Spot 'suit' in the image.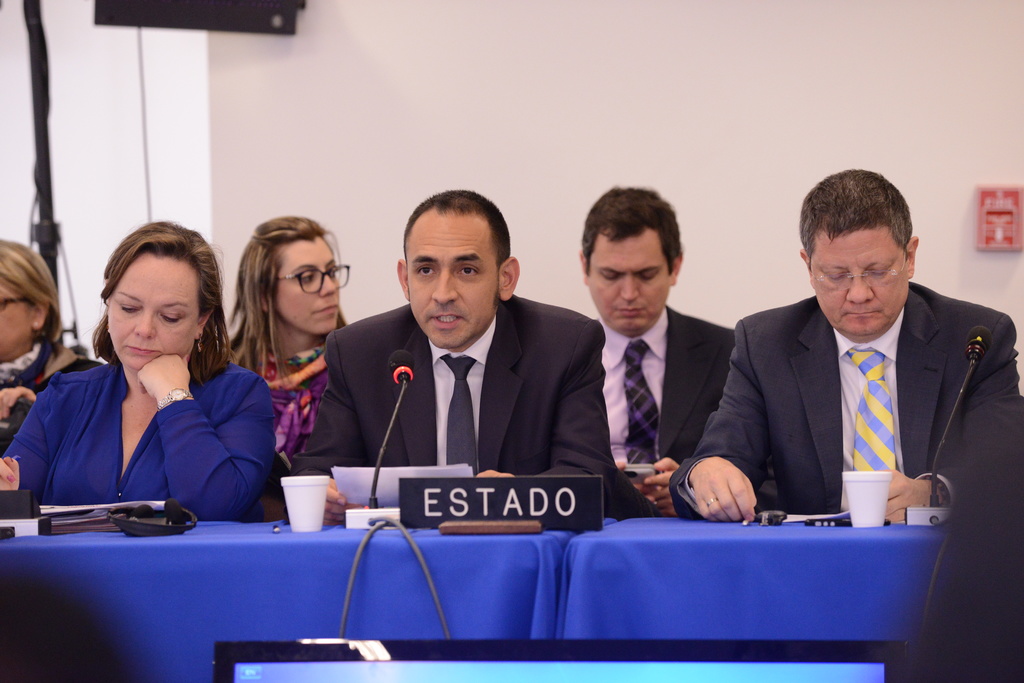
'suit' found at x1=589 y1=303 x2=735 y2=488.
